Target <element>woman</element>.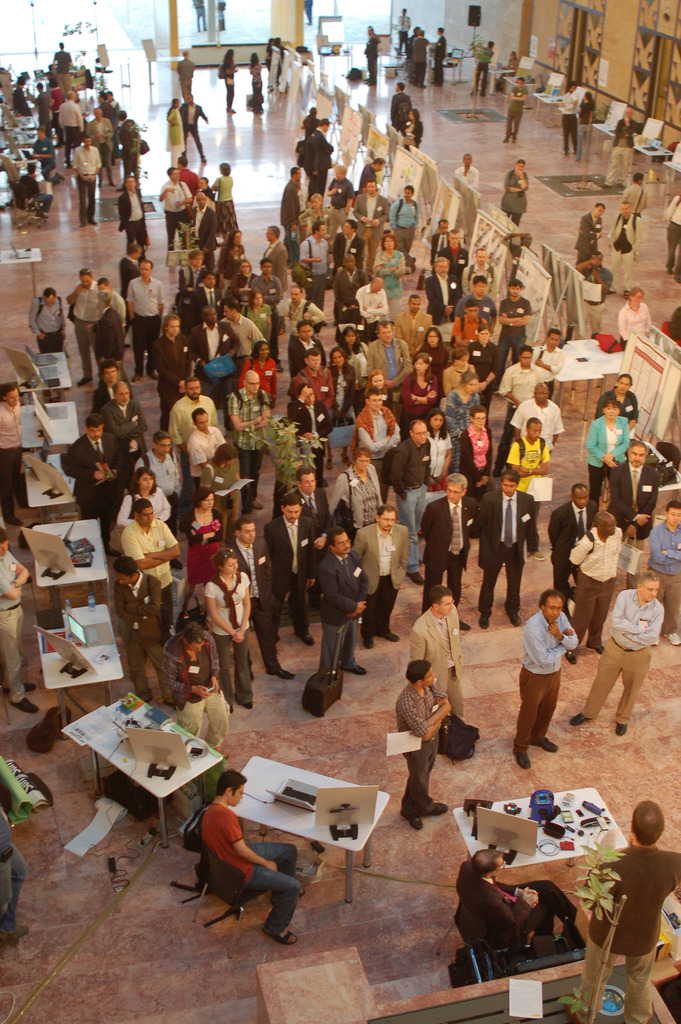
Target region: x1=47, y1=77, x2=62, y2=145.
